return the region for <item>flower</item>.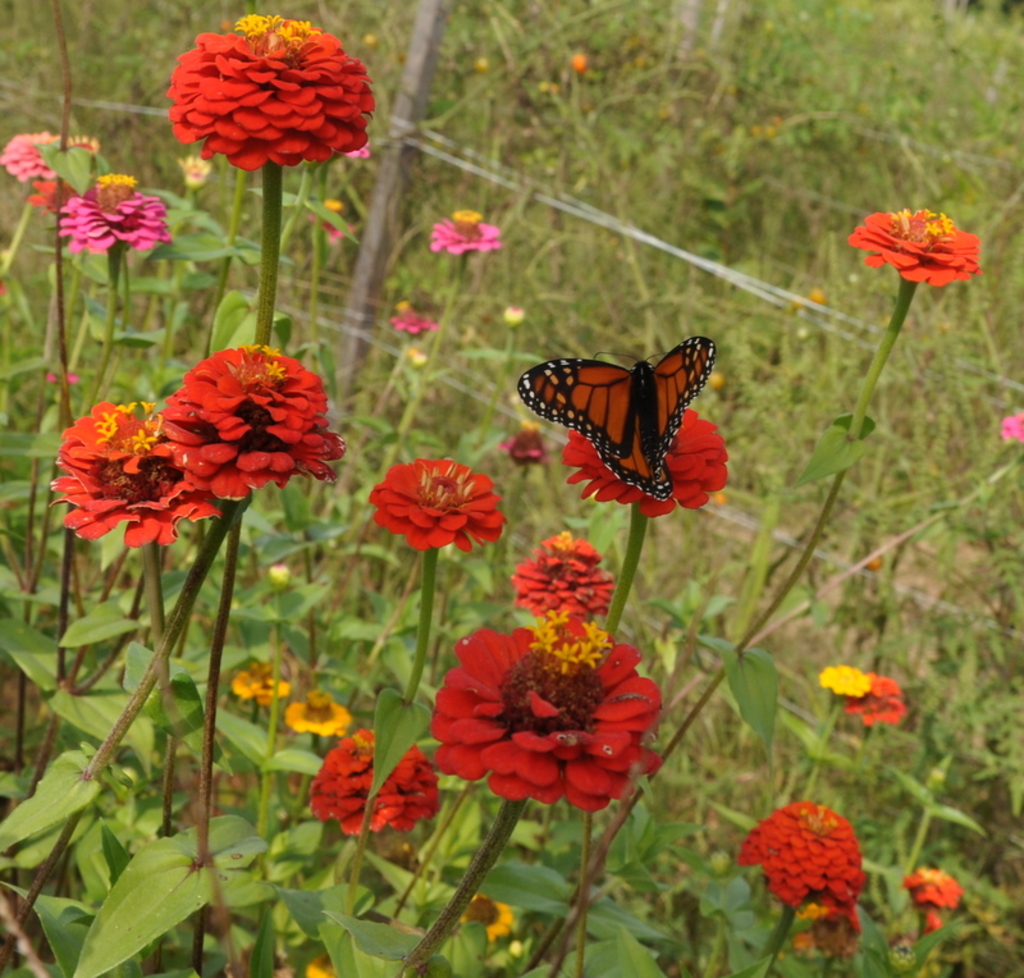
rect(818, 664, 872, 700).
